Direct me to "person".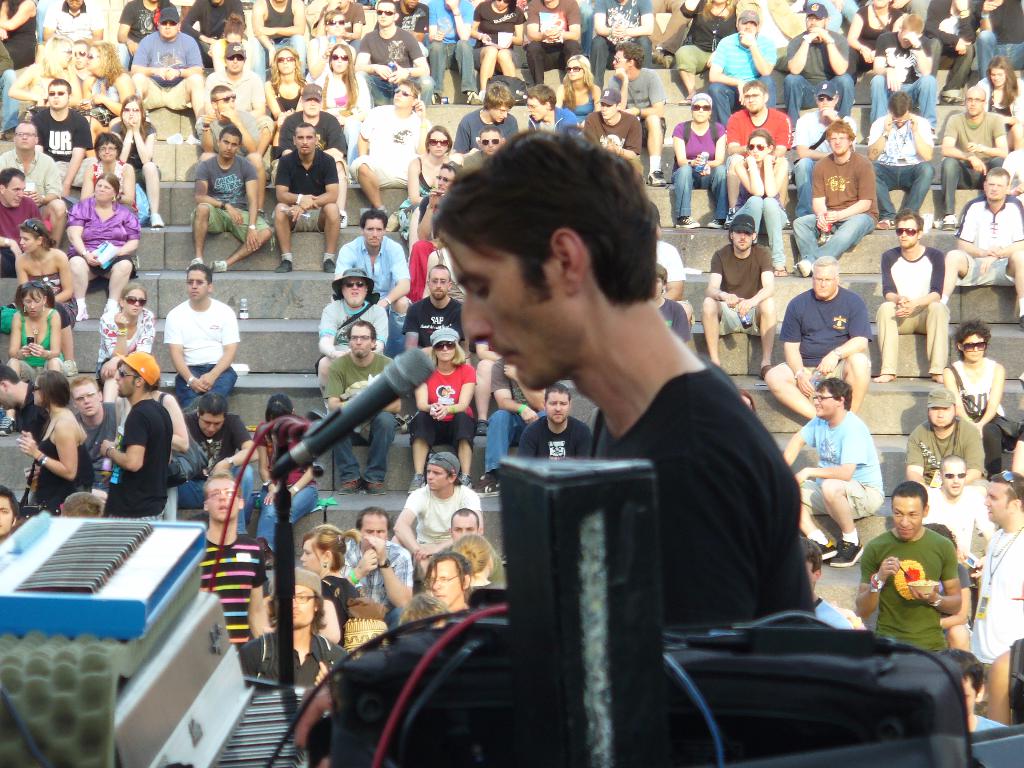
Direction: bbox=[472, 84, 509, 143].
